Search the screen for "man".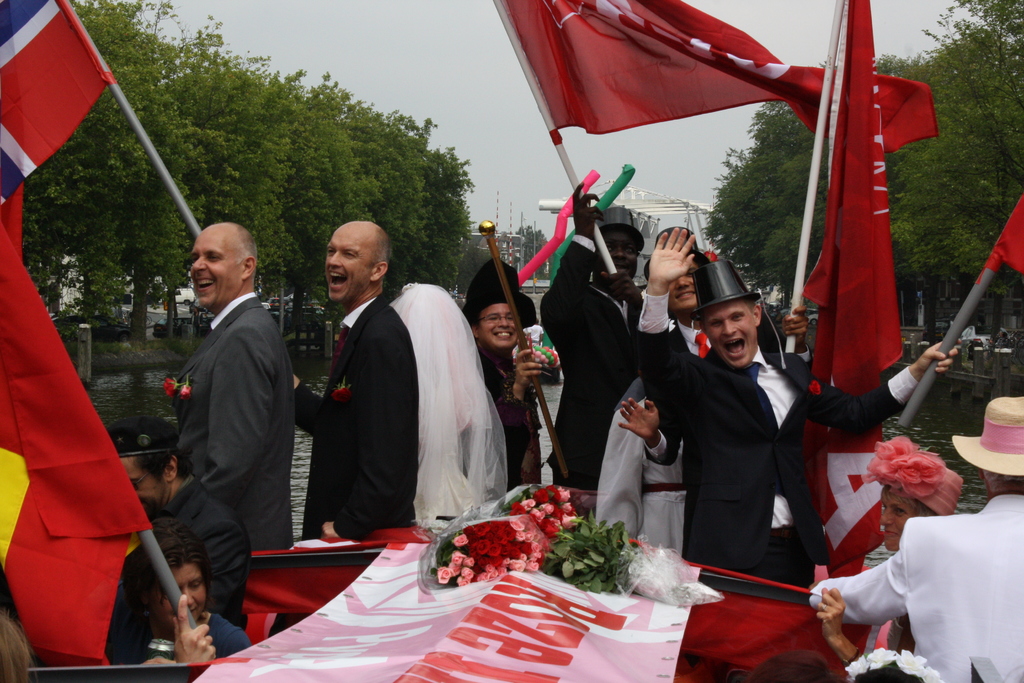
Found at Rect(614, 225, 814, 466).
